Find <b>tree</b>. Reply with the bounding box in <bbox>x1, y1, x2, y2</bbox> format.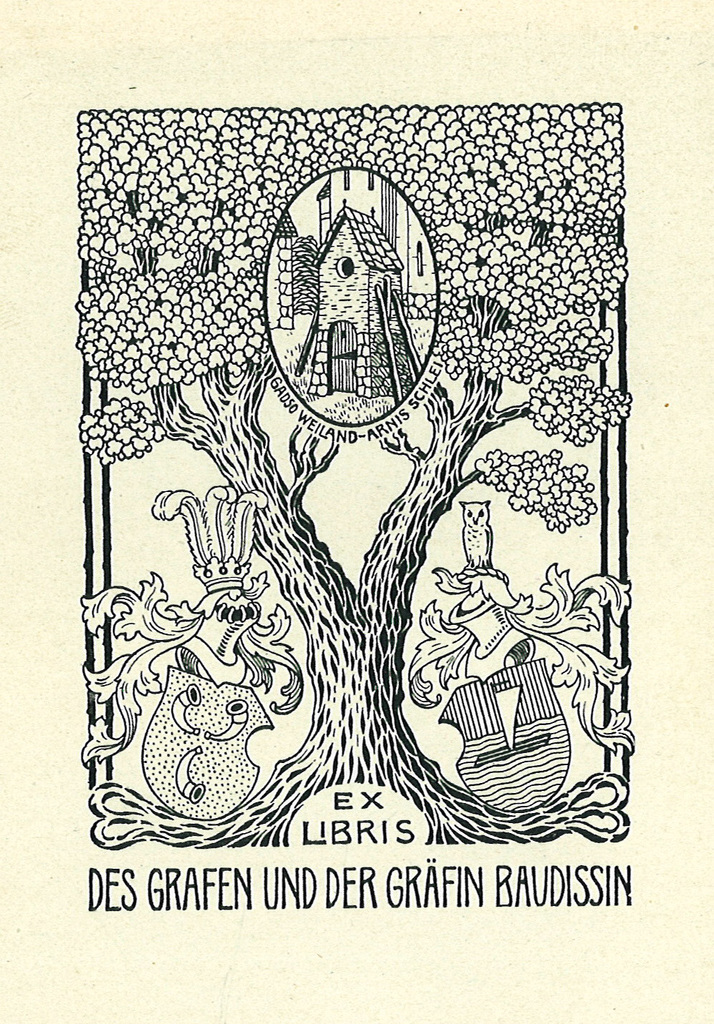
<bbox>13, 97, 681, 905</bbox>.
